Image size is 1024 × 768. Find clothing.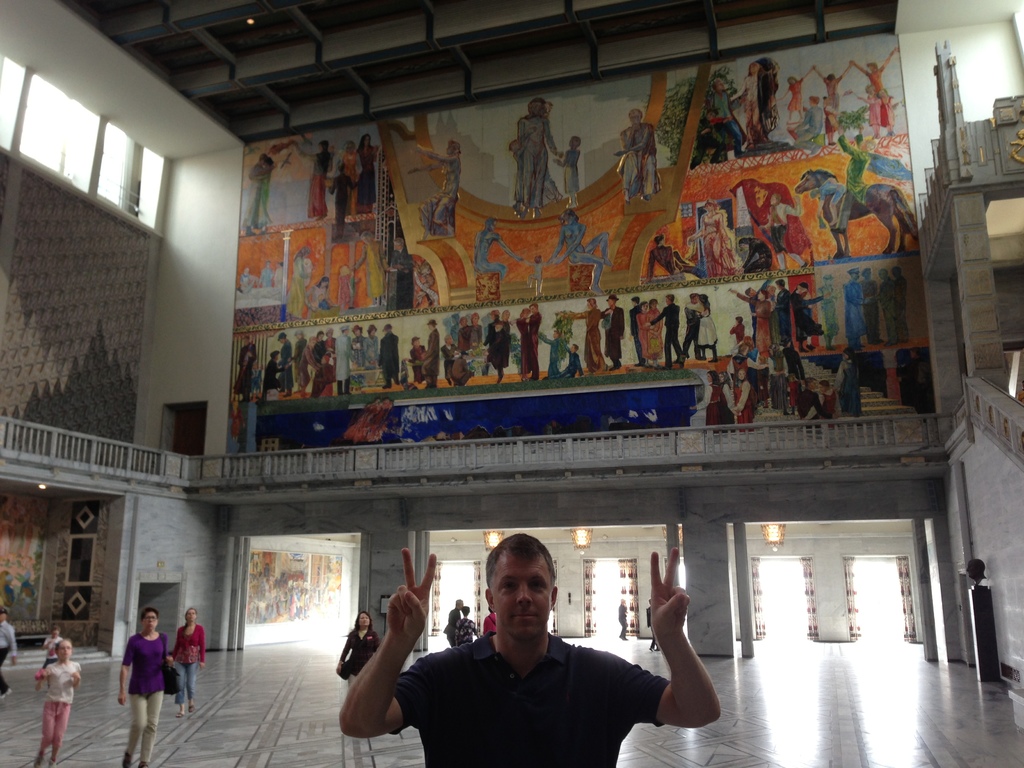
Rect(337, 273, 350, 308).
